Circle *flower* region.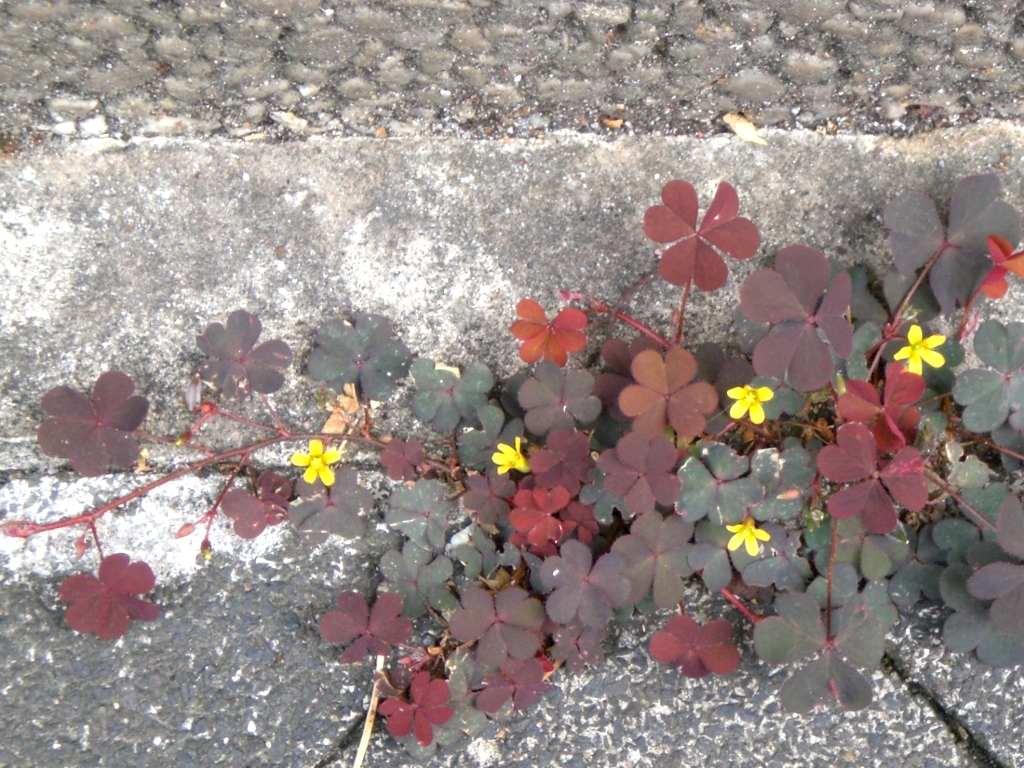
Region: (left=727, top=382, right=778, bottom=423).
